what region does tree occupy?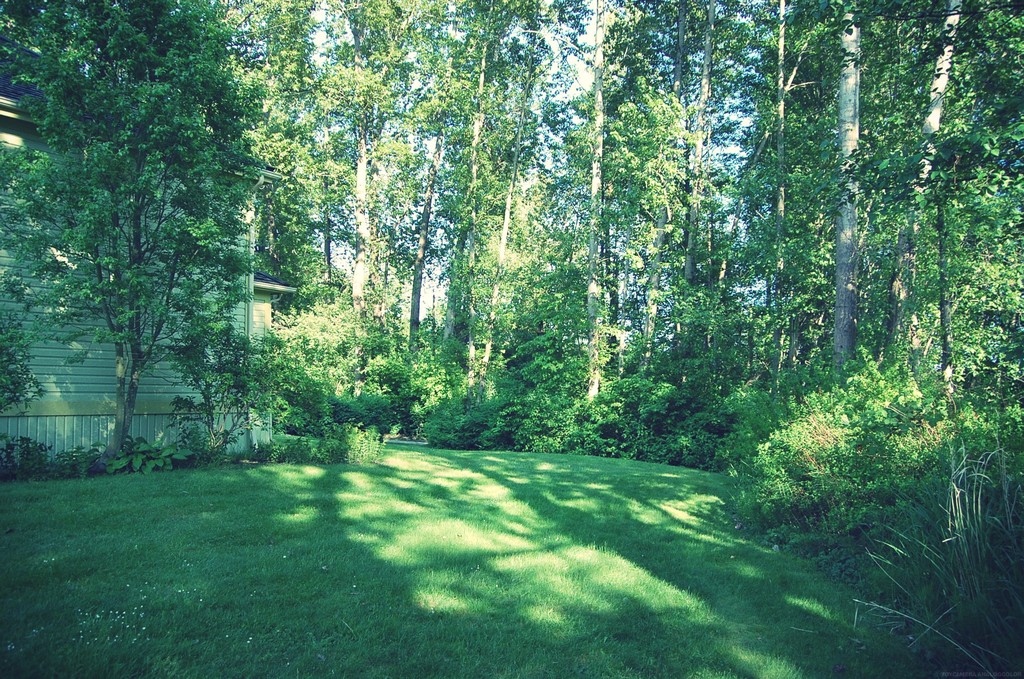
<box>643,0,737,380</box>.
